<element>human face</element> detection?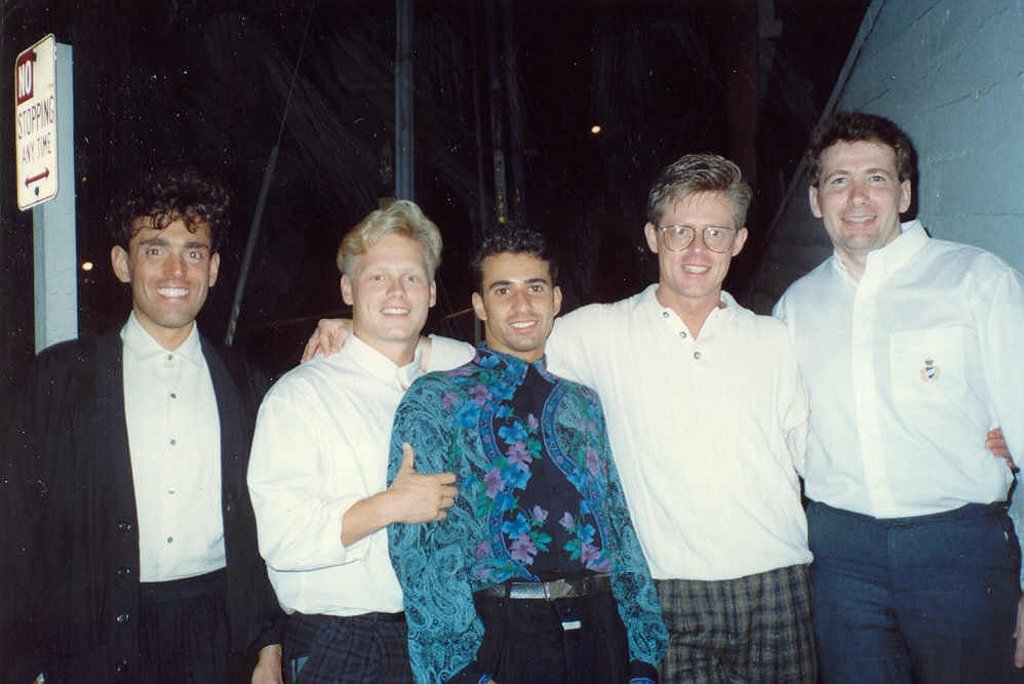
{"left": 817, "top": 139, "right": 900, "bottom": 246}
